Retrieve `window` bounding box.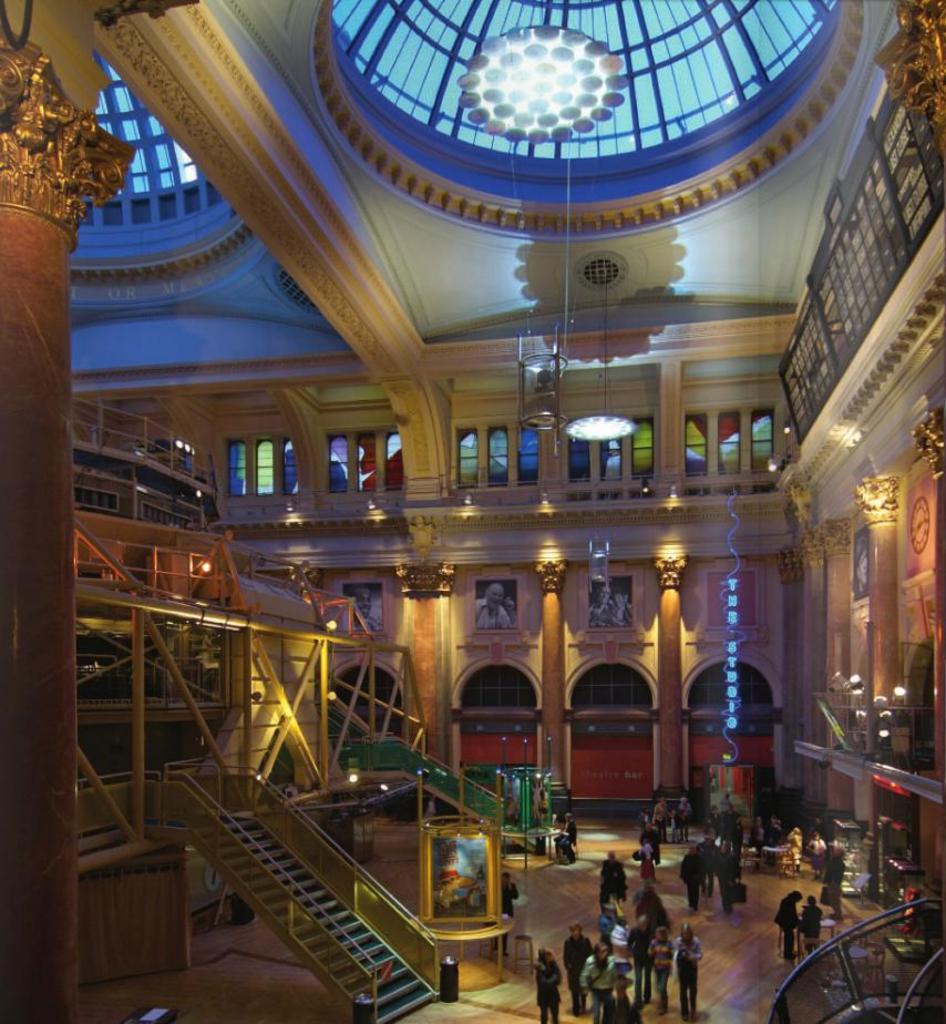
Bounding box: x1=680, y1=413, x2=780, y2=483.
